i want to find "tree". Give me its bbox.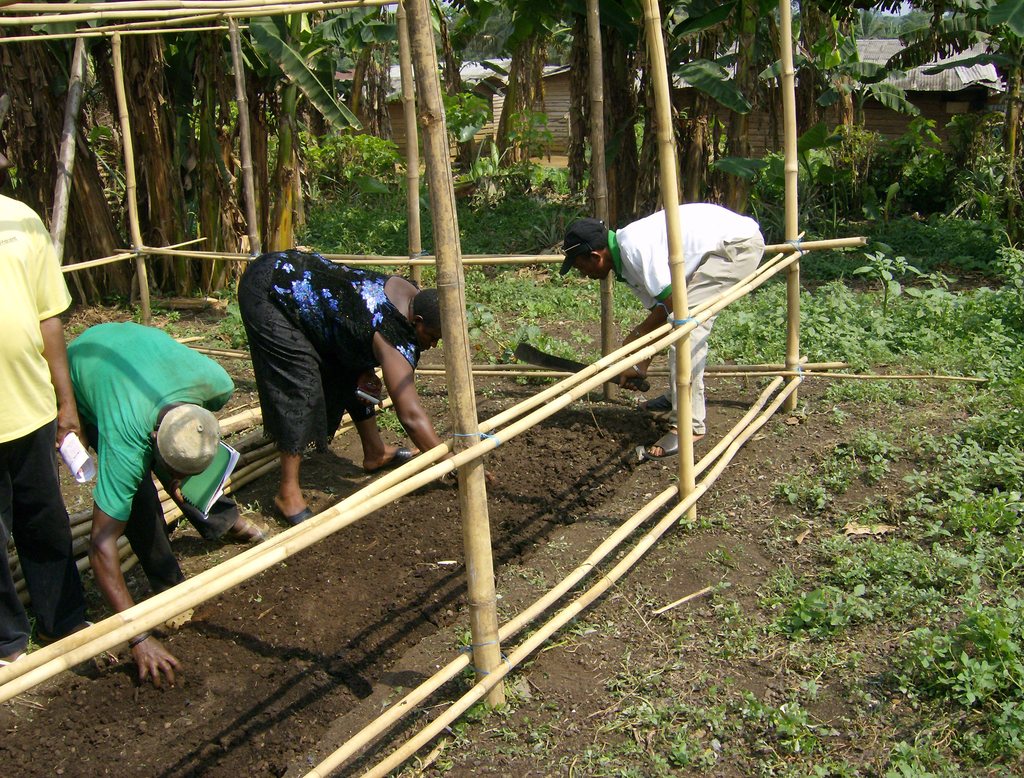
[x1=876, y1=0, x2=1023, y2=206].
